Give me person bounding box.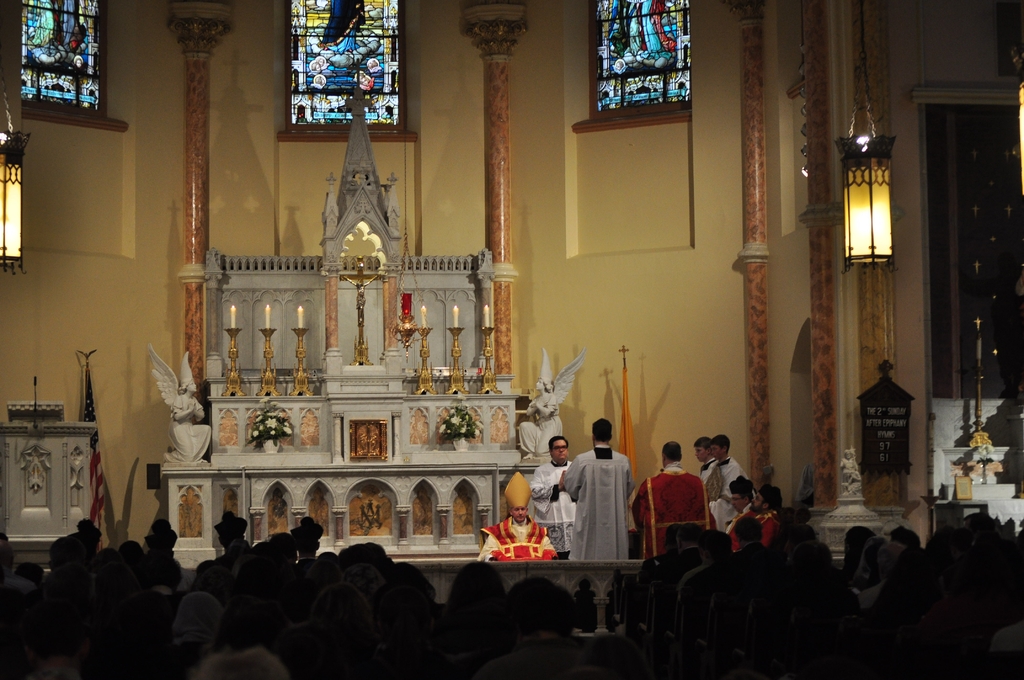
l=698, t=437, r=721, b=499.
